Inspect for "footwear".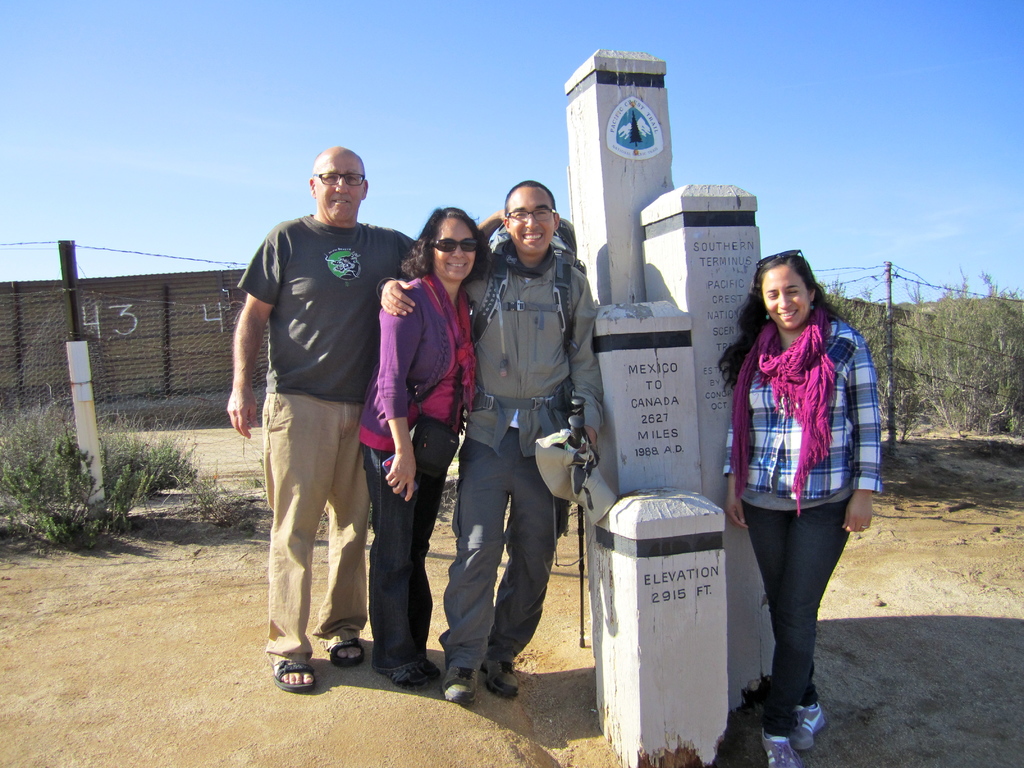
Inspection: bbox=(783, 700, 829, 751).
